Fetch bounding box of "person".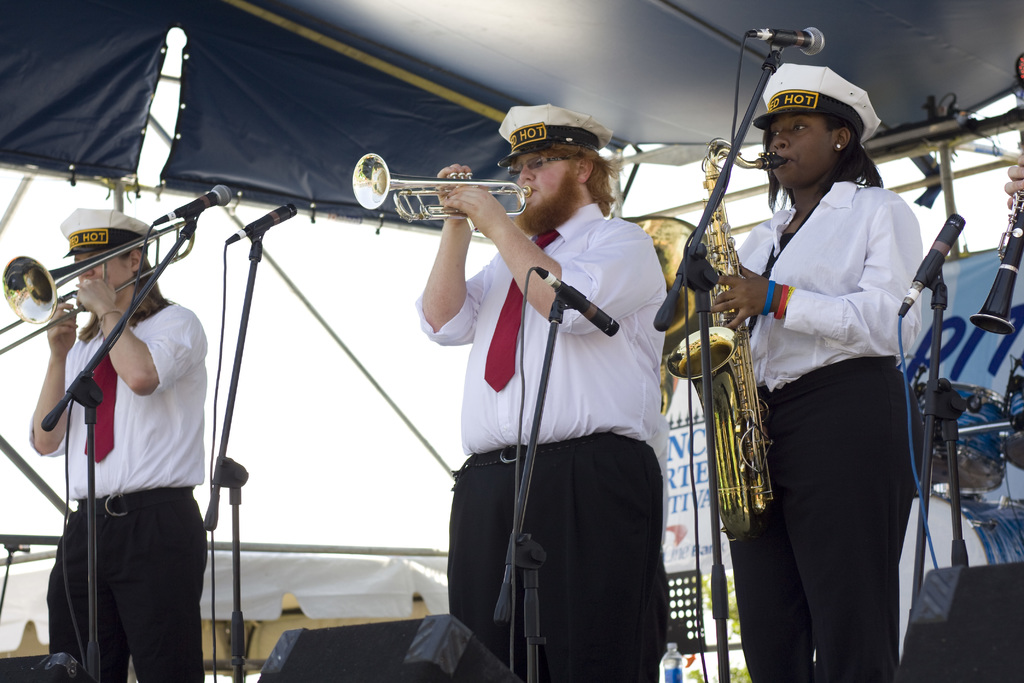
Bbox: pyautogui.locateOnScreen(705, 56, 920, 682).
